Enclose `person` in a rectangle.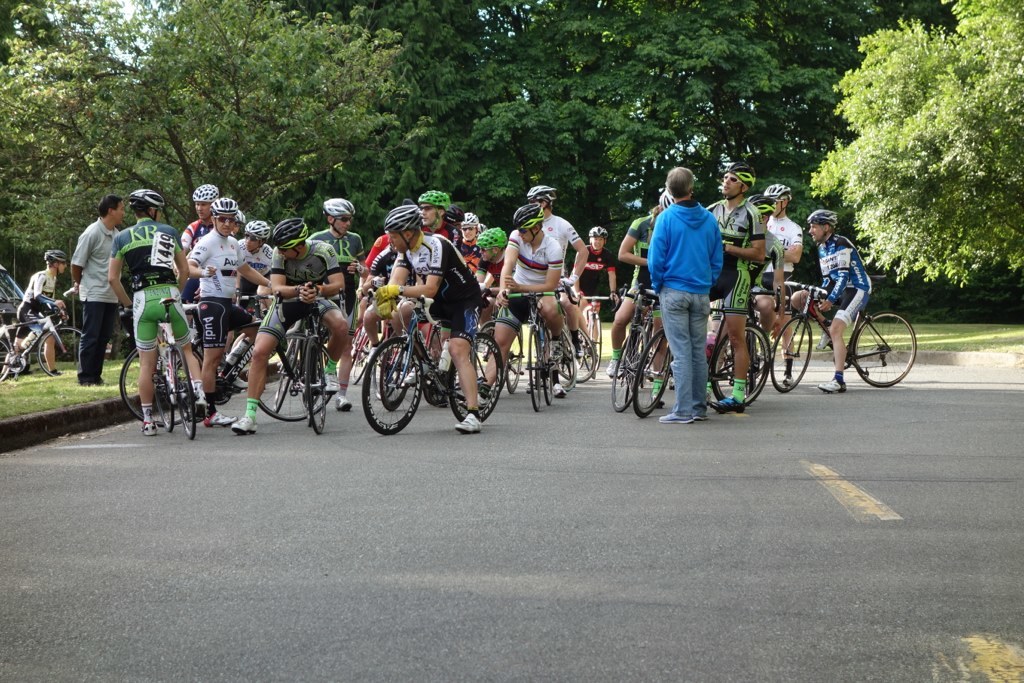
[523,188,590,395].
